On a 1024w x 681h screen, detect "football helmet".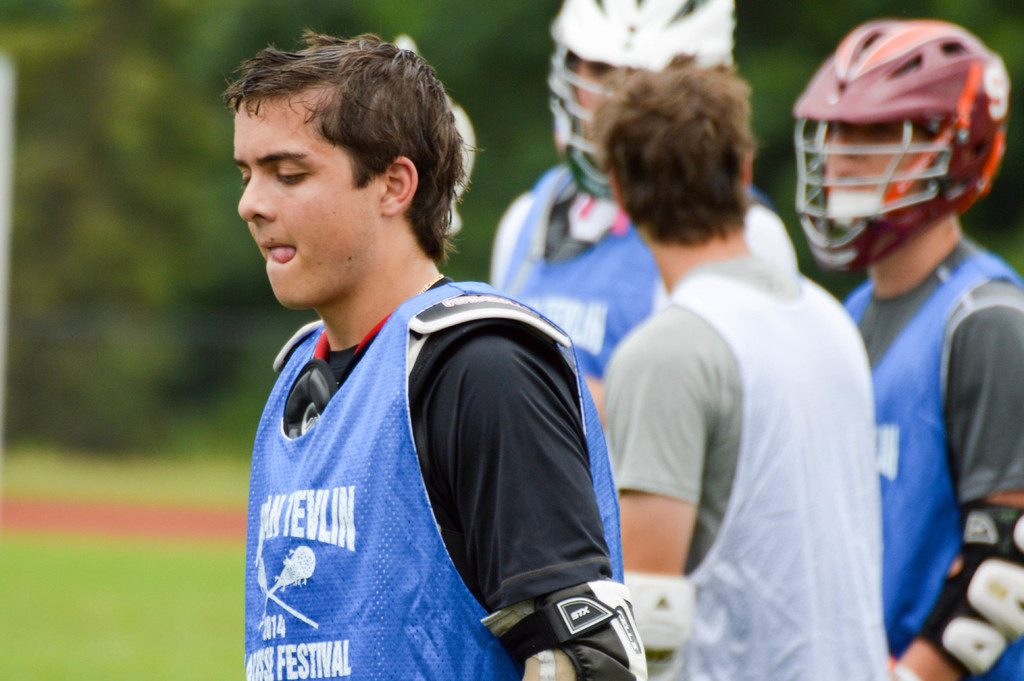
550:0:733:202.
